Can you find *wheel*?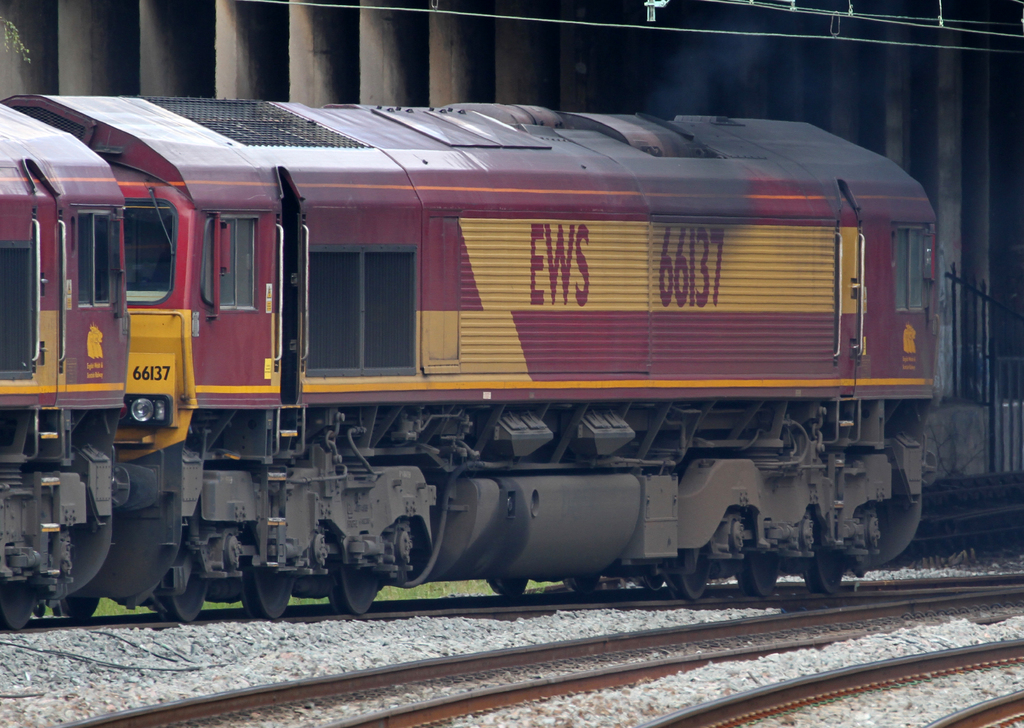
Yes, bounding box: 164, 570, 213, 622.
